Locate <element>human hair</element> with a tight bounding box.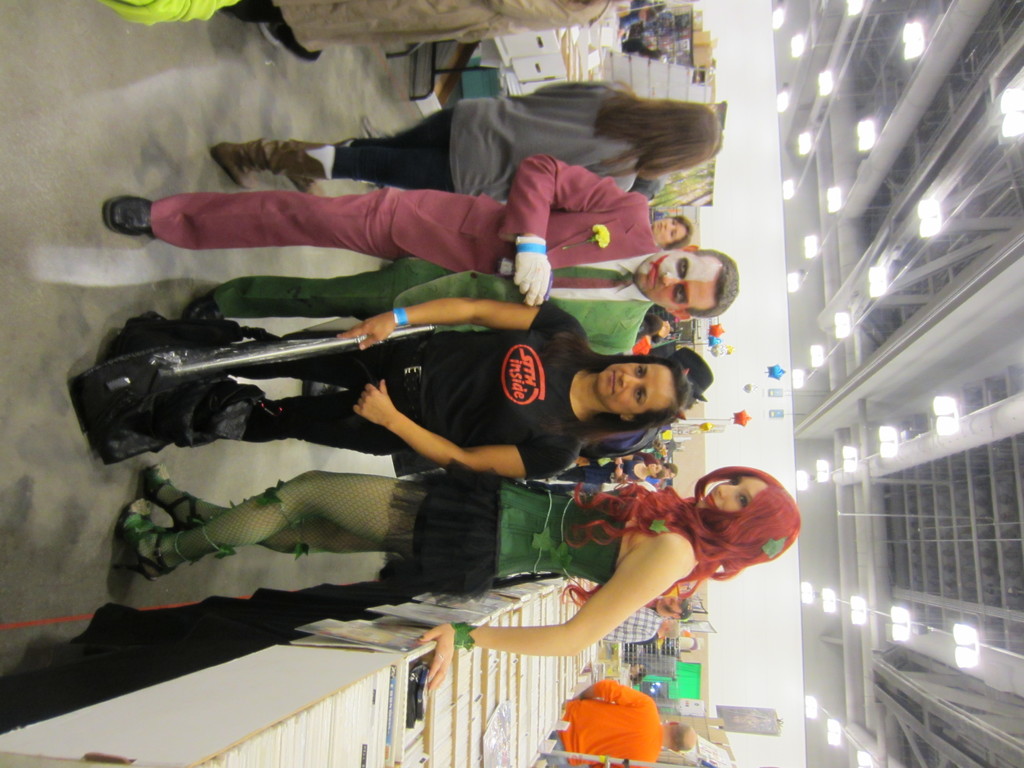
[590,93,723,182].
